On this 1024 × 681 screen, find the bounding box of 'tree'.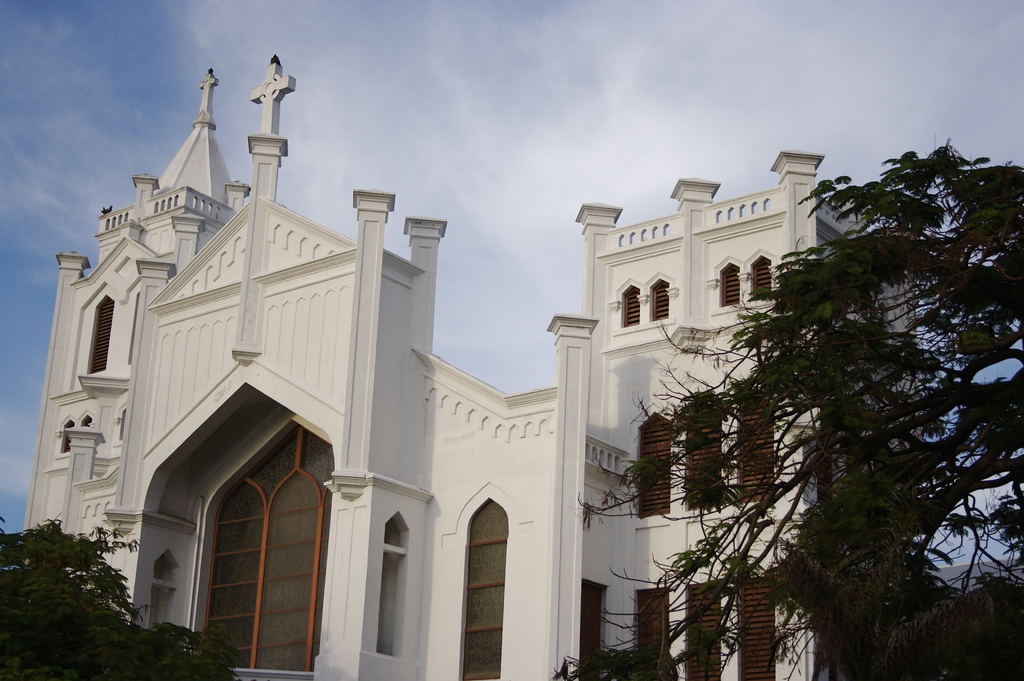
Bounding box: detection(0, 519, 218, 680).
